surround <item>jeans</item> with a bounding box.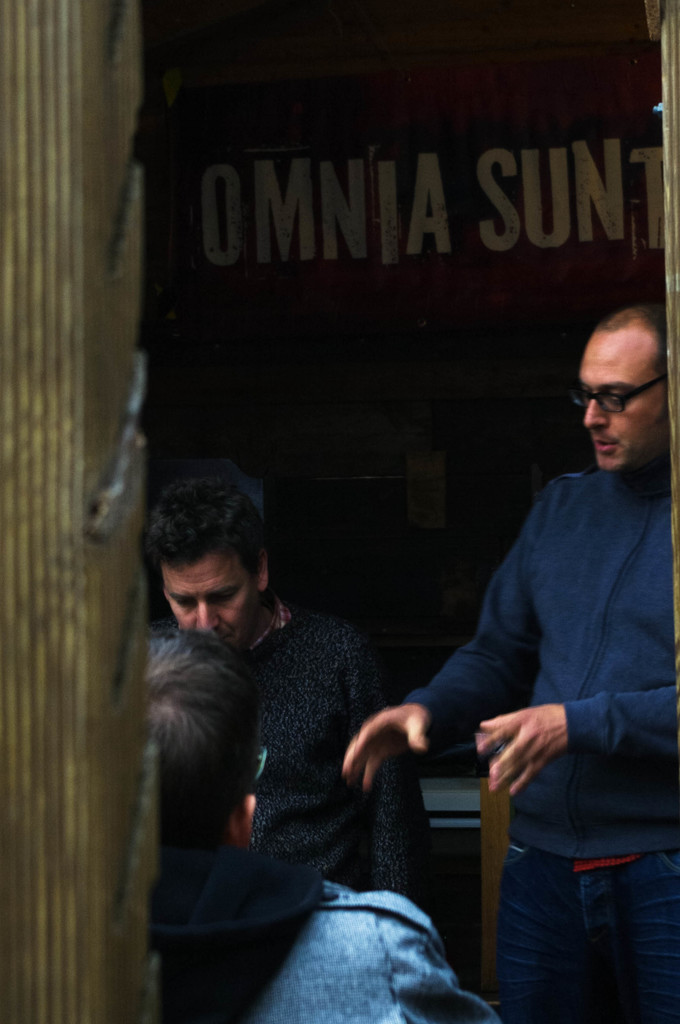
(499,847,666,1008).
